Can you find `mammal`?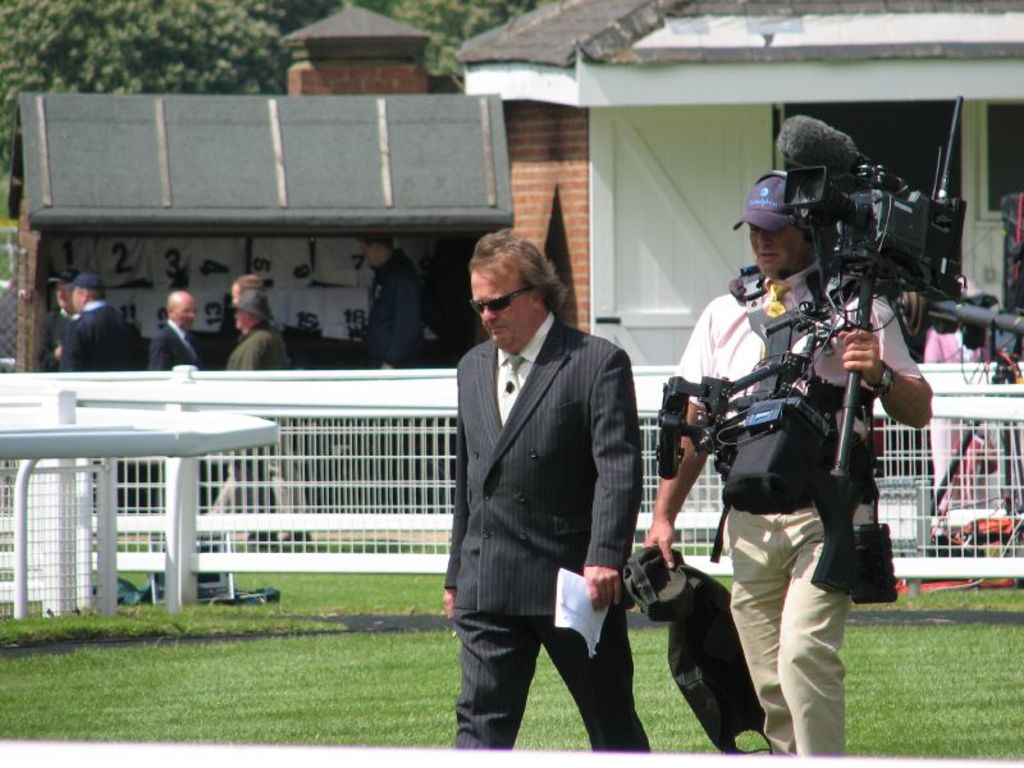
Yes, bounding box: Rect(55, 271, 136, 372).
